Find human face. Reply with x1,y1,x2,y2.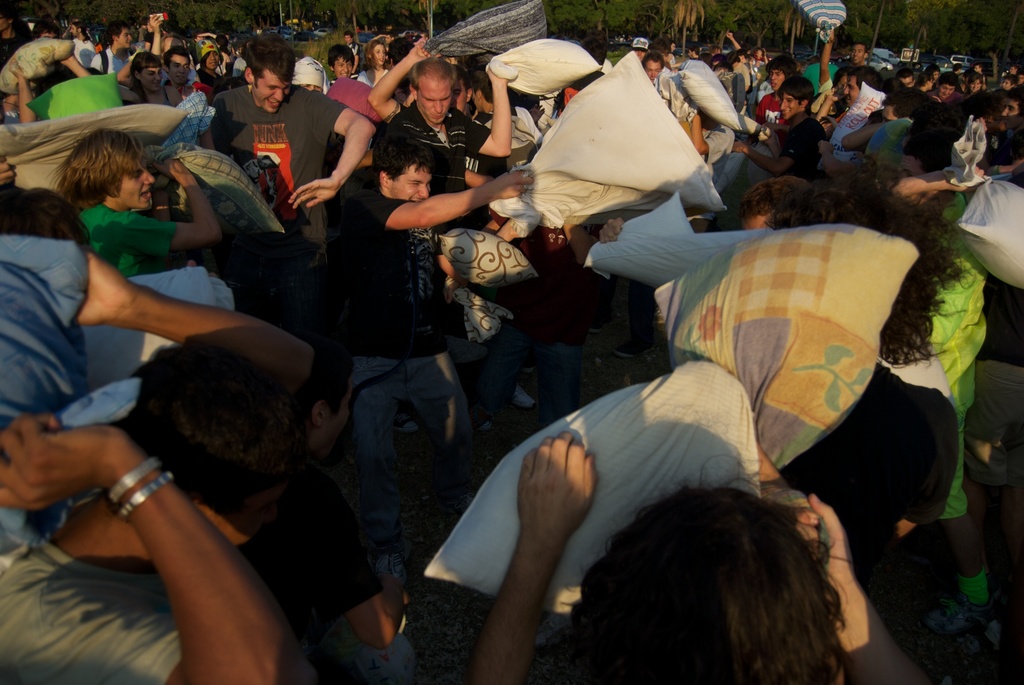
170,51,189,86.
